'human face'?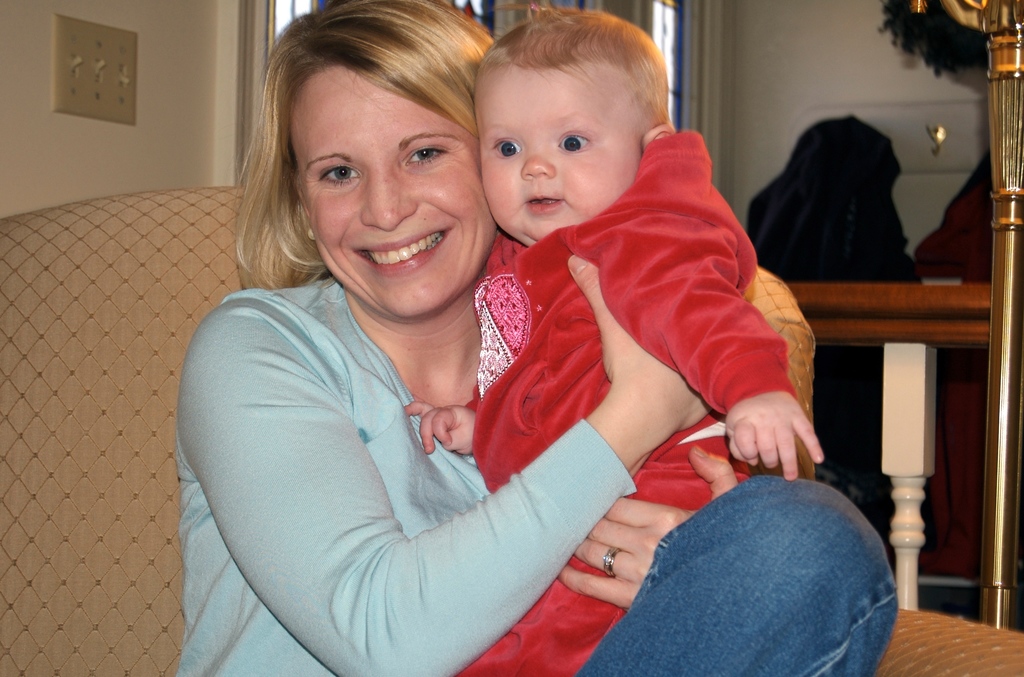
left=288, top=60, right=493, bottom=316
